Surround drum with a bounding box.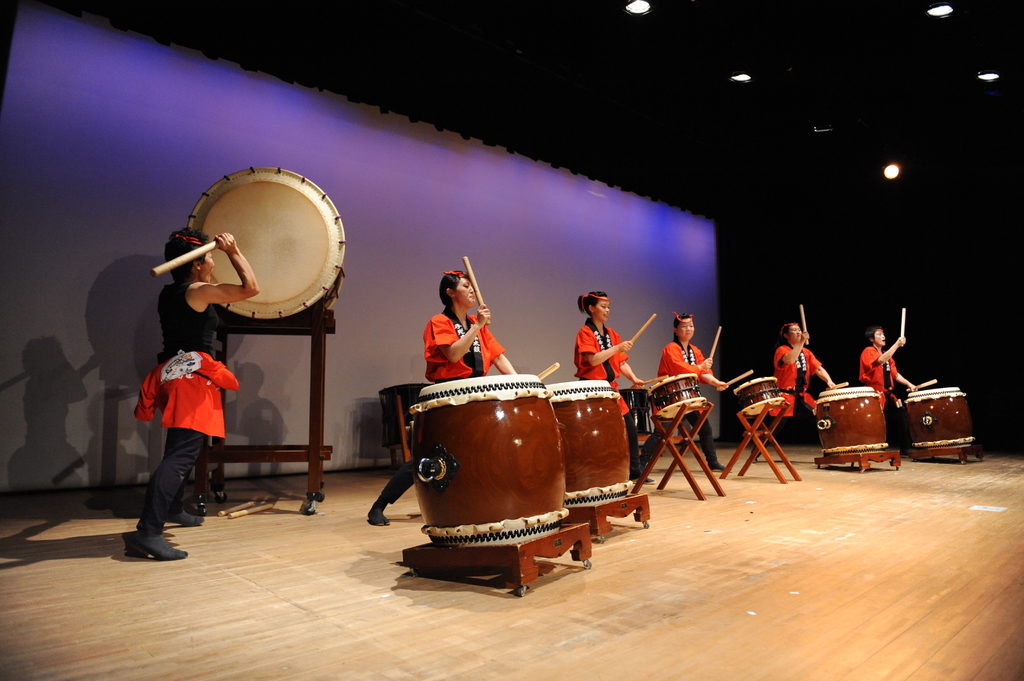
(left=403, top=372, right=569, bottom=553).
